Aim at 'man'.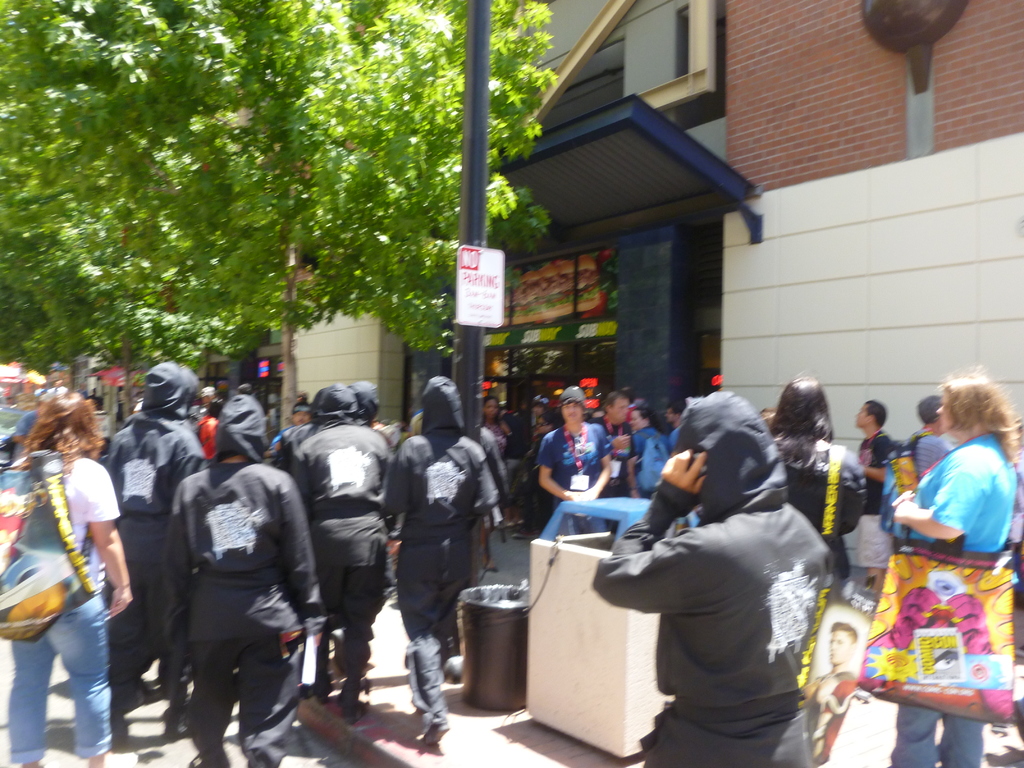
Aimed at 808/623/867/762.
